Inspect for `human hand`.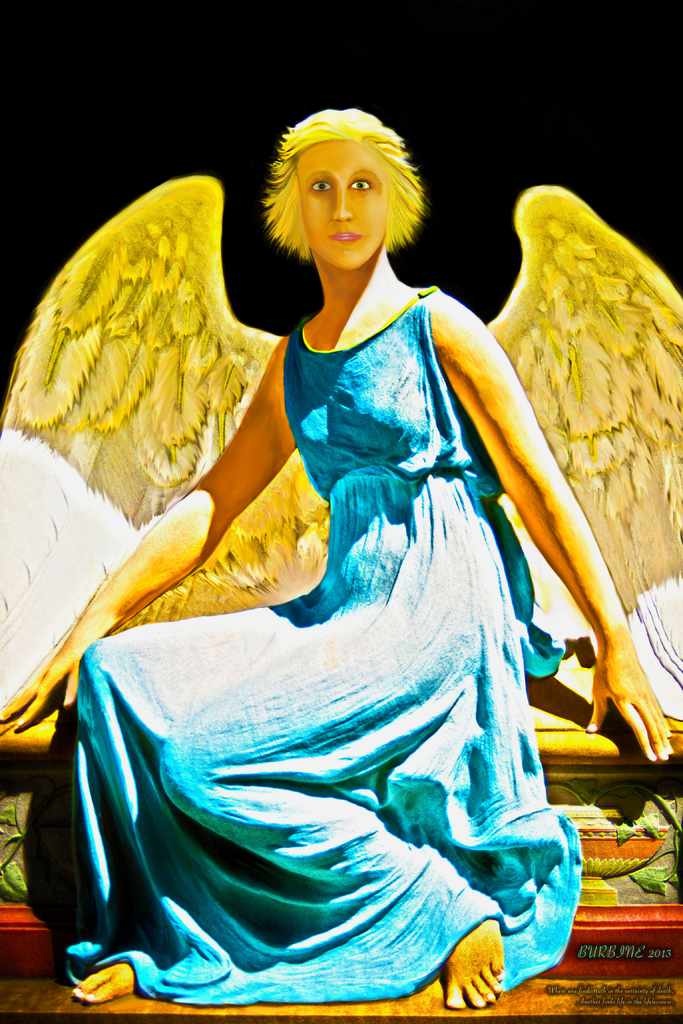
Inspection: detection(0, 632, 82, 728).
